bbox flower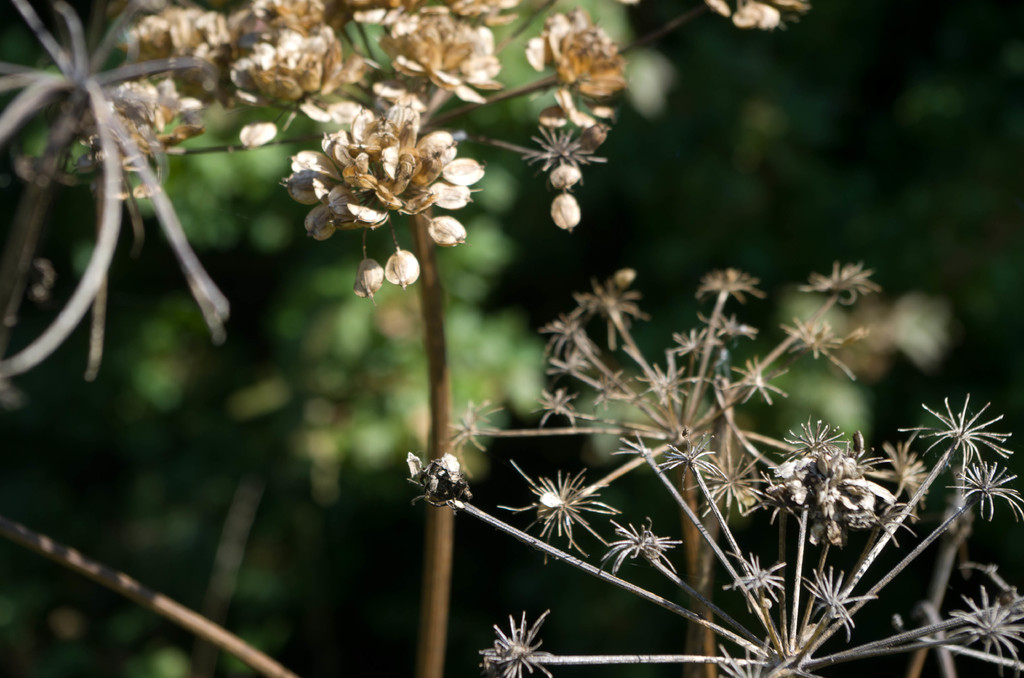
box=[223, 29, 345, 113]
